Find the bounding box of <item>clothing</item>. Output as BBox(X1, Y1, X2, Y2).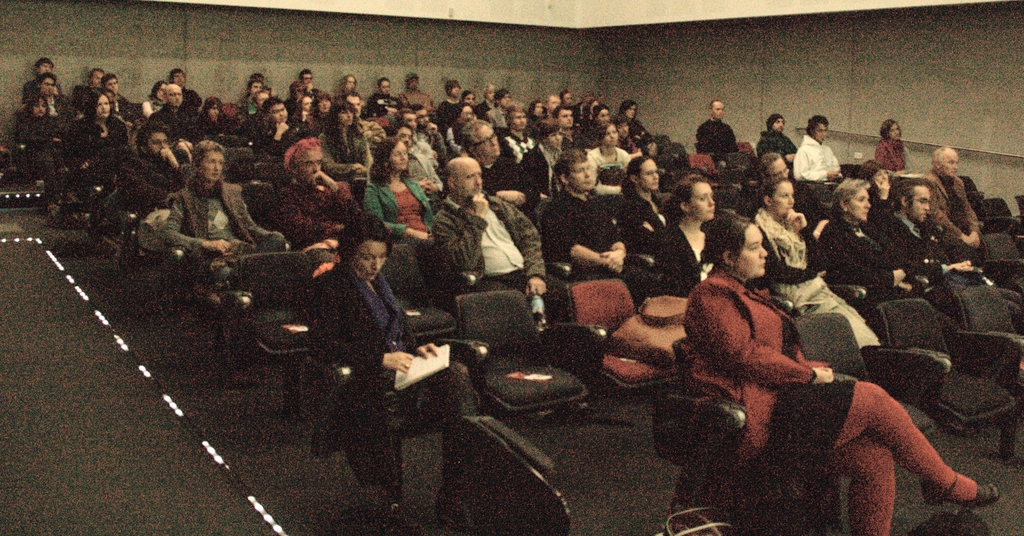
BBox(822, 216, 918, 293).
